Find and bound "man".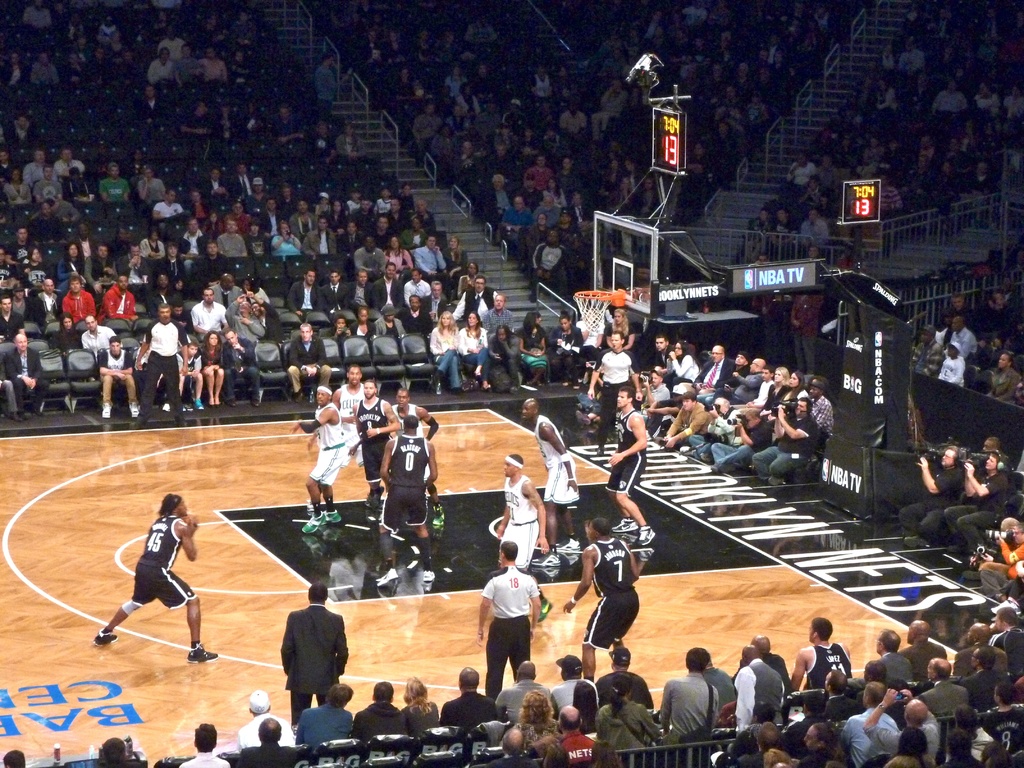
Bound: [379,408,440,581].
